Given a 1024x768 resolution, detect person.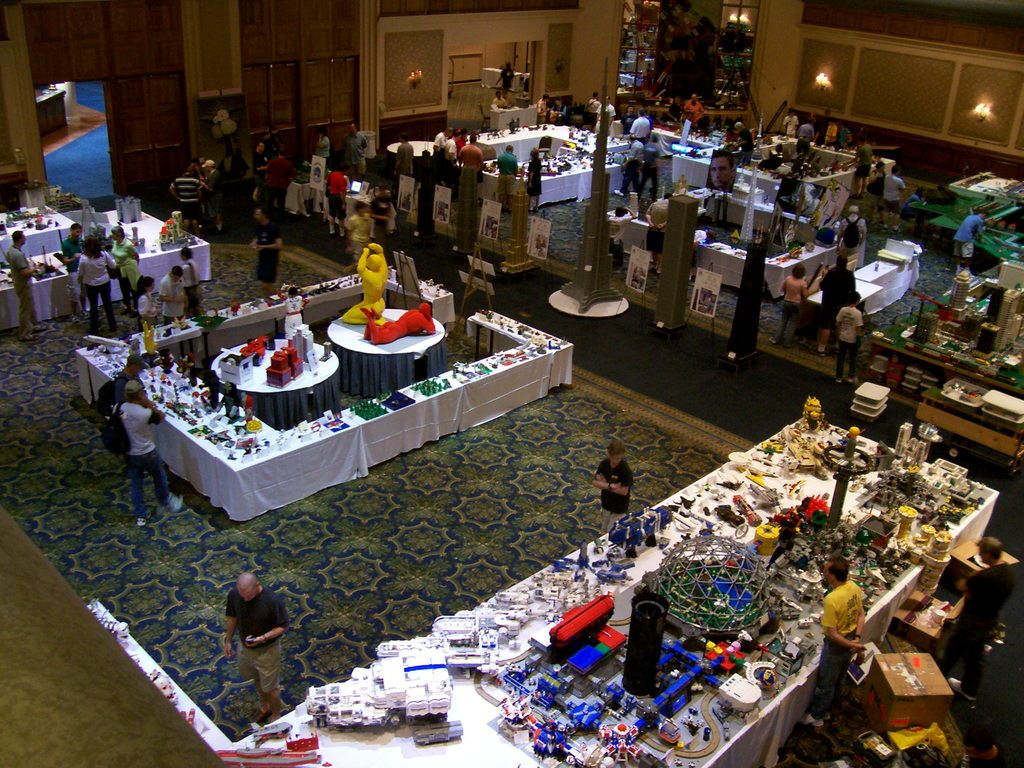
[x1=710, y1=152, x2=738, y2=193].
